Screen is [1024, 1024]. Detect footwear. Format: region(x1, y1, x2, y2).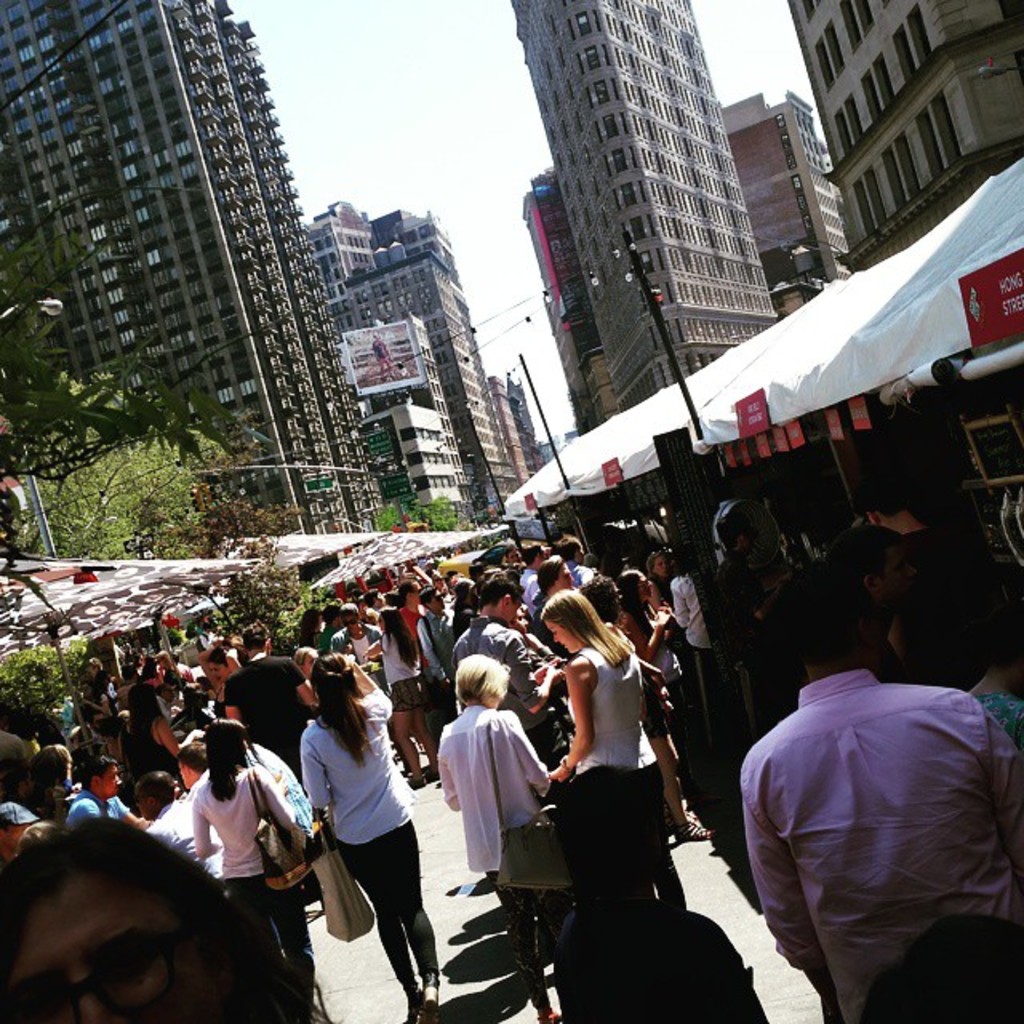
region(416, 963, 435, 1016).
